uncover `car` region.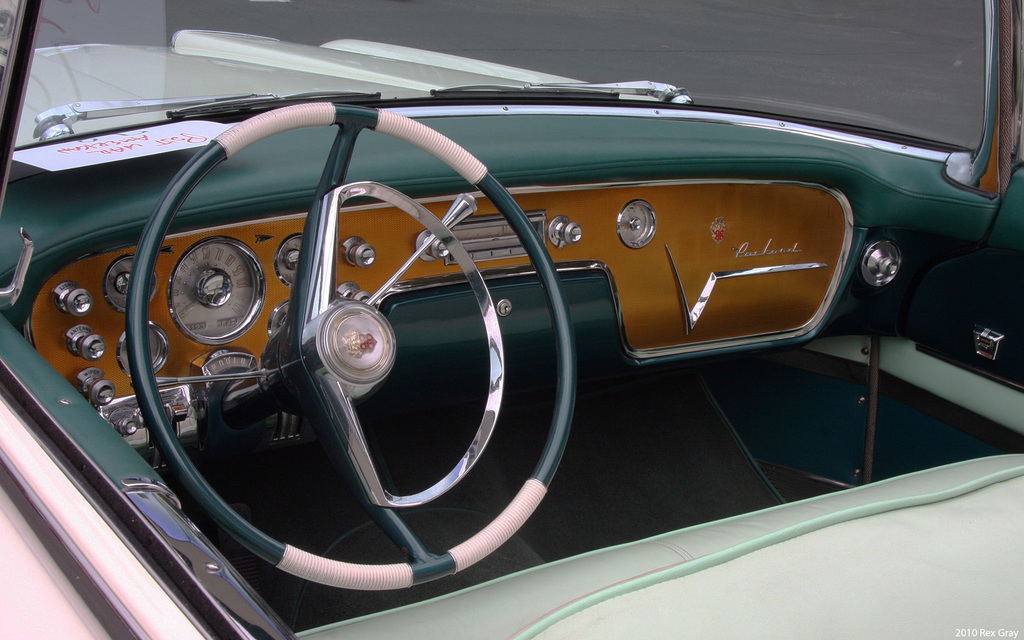
Uncovered: (2,23,1023,623).
